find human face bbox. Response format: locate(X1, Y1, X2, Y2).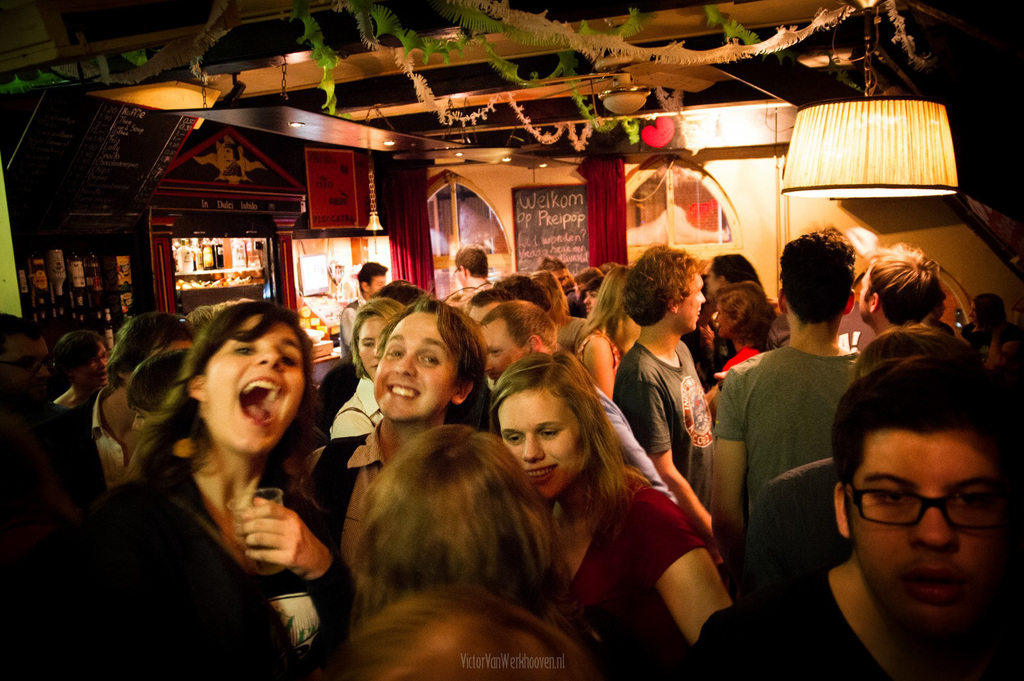
locate(372, 301, 452, 412).
